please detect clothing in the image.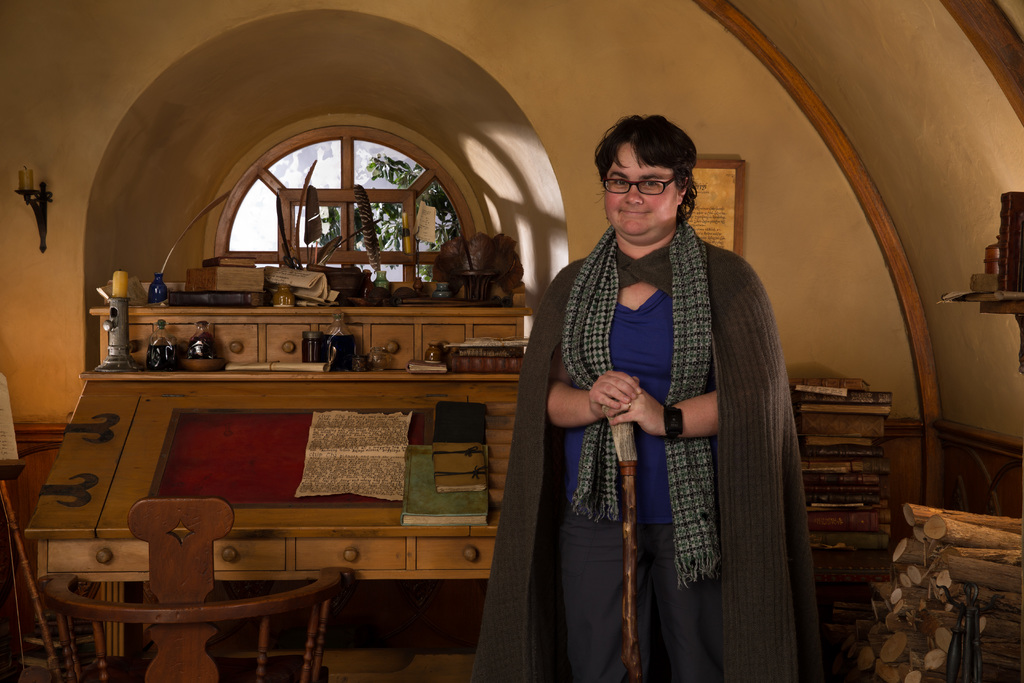
(536, 202, 804, 662).
